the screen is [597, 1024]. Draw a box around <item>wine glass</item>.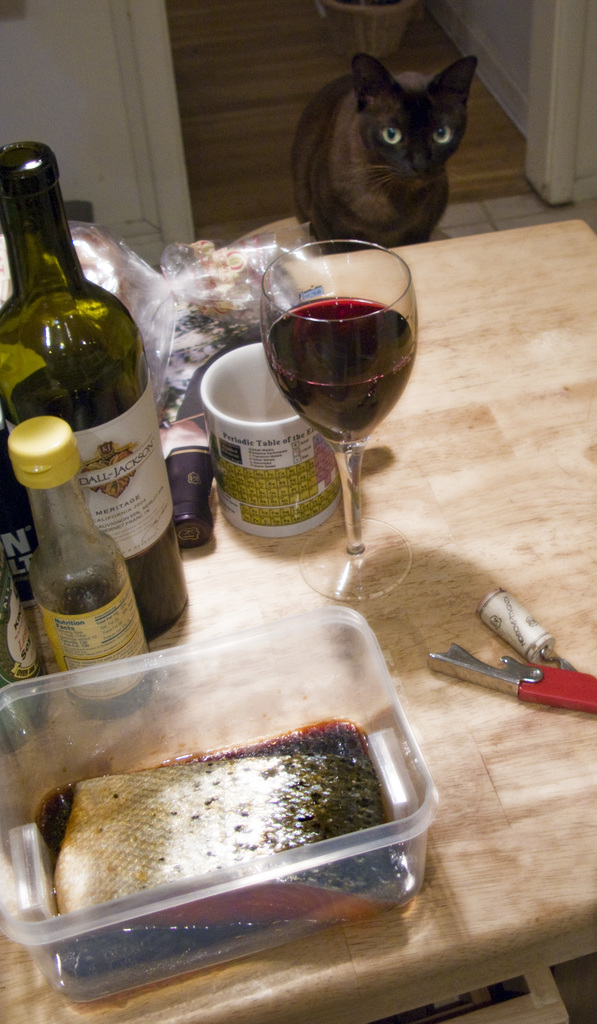
x1=259, y1=242, x2=415, y2=600.
